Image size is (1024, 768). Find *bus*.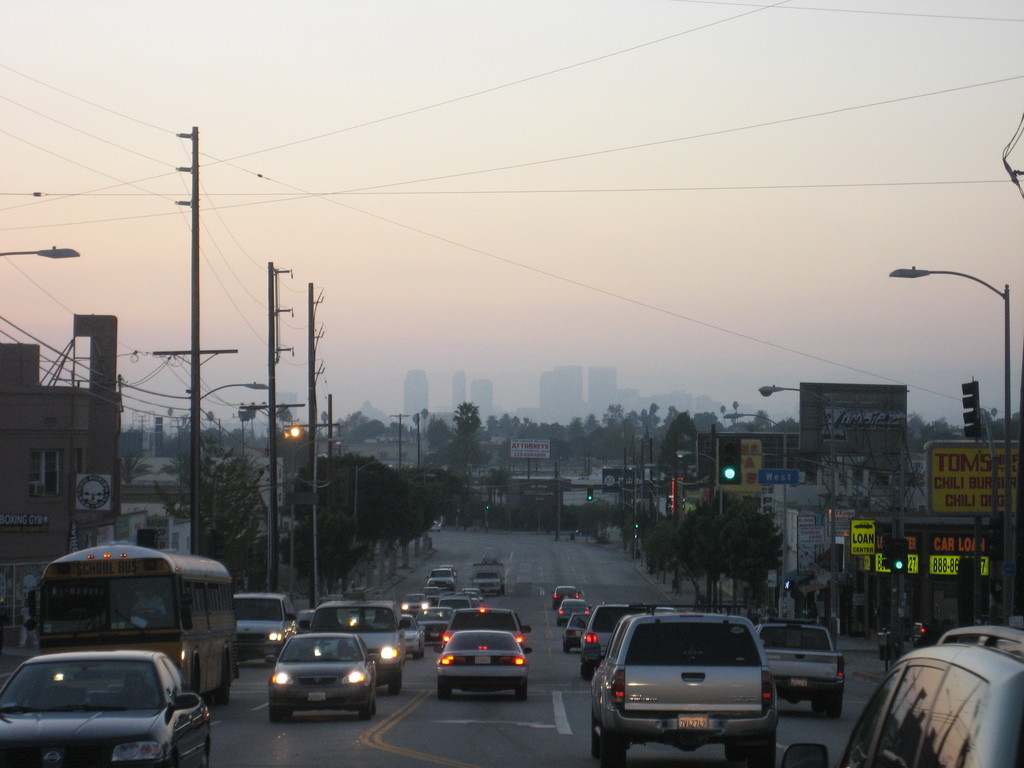
Rect(27, 540, 241, 705).
